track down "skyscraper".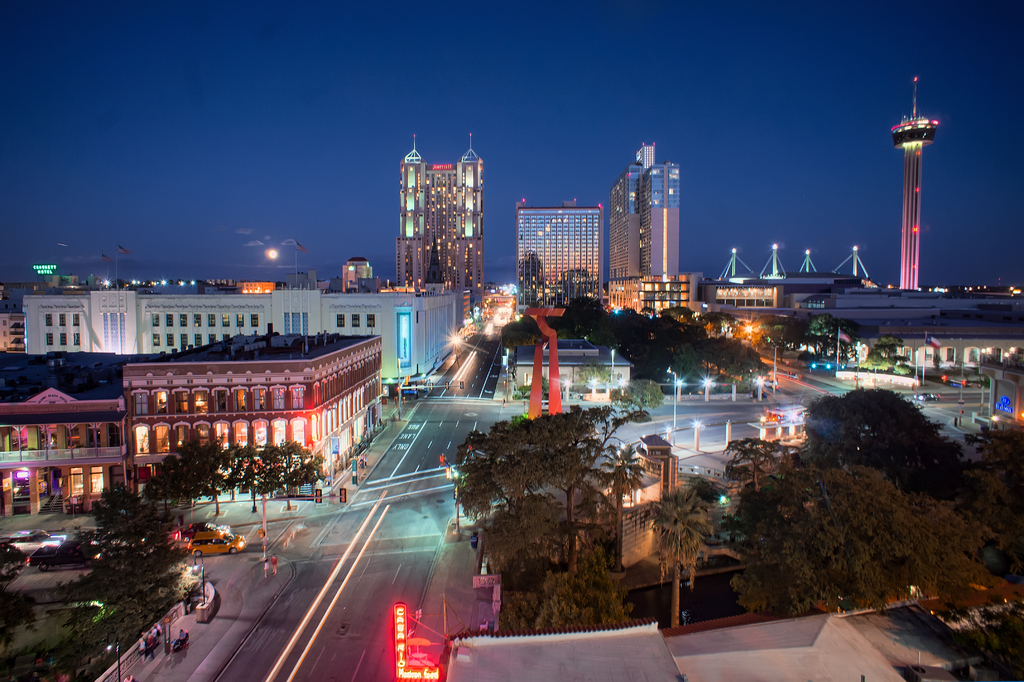
Tracked to bbox(399, 131, 484, 314).
